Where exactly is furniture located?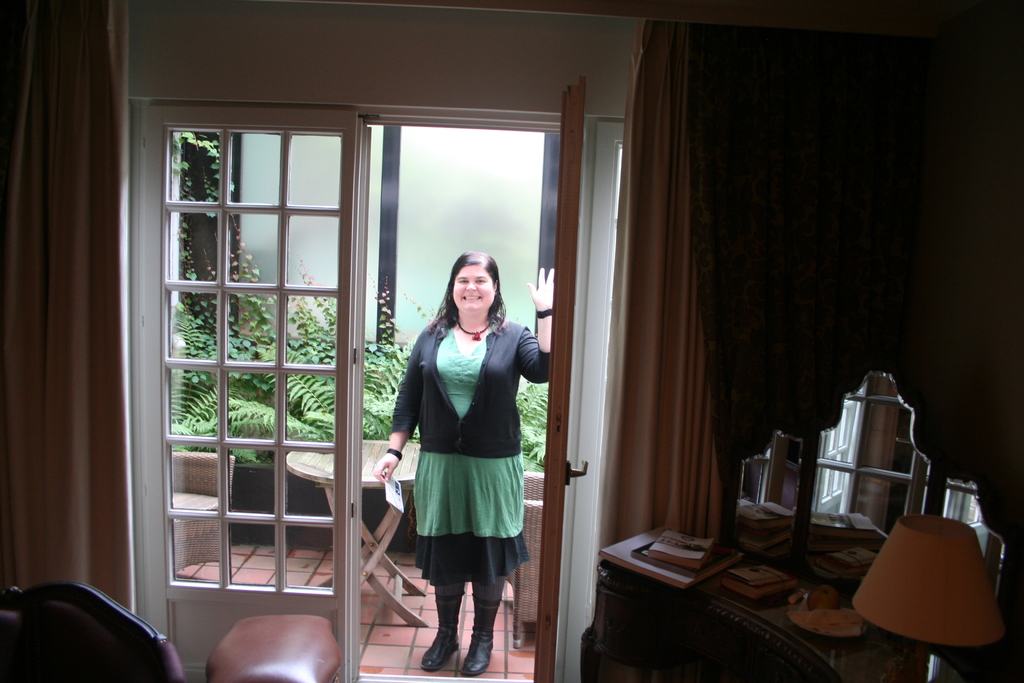
Its bounding box is crop(200, 614, 342, 682).
